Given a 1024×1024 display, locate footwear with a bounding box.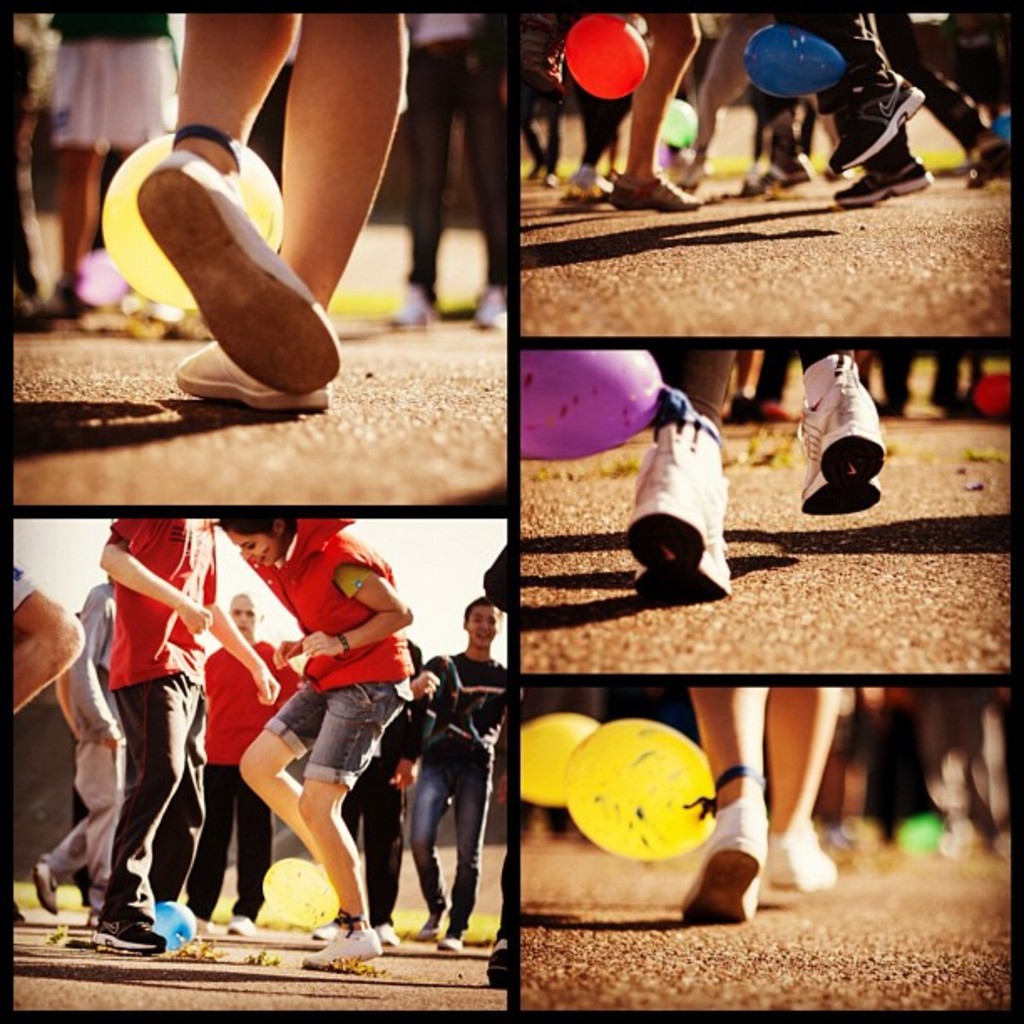
Located: {"left": 954, "top": 137, "right": 1011, "bottom": 194}.
